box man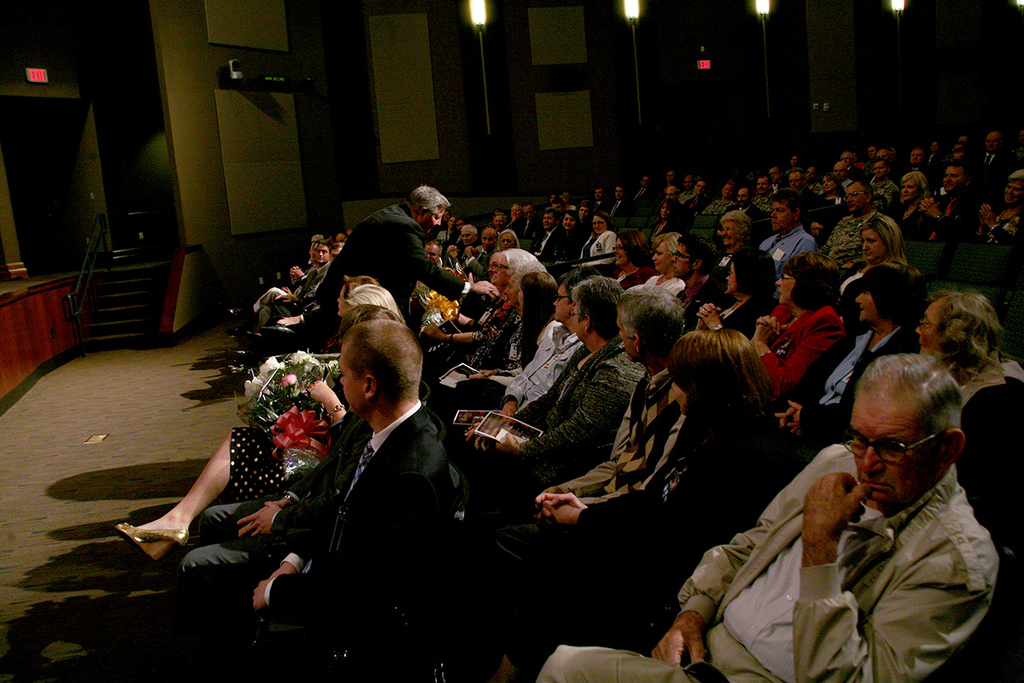
crop(835, 160, 859, 198)
